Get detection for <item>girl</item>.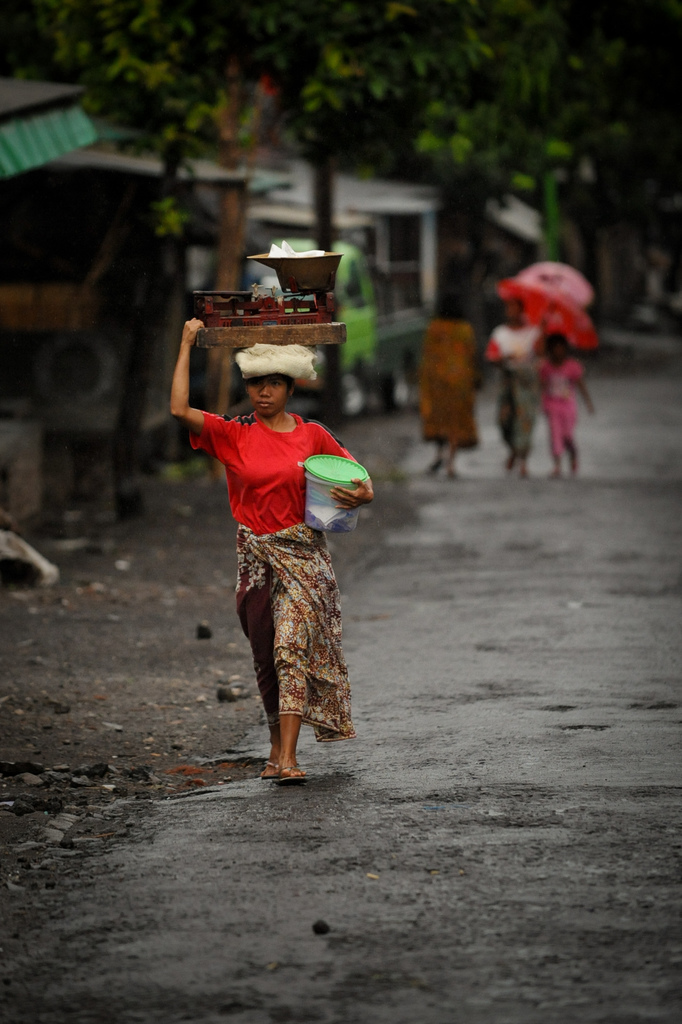
Detection: bbox=[174, 316, 374, 781].
